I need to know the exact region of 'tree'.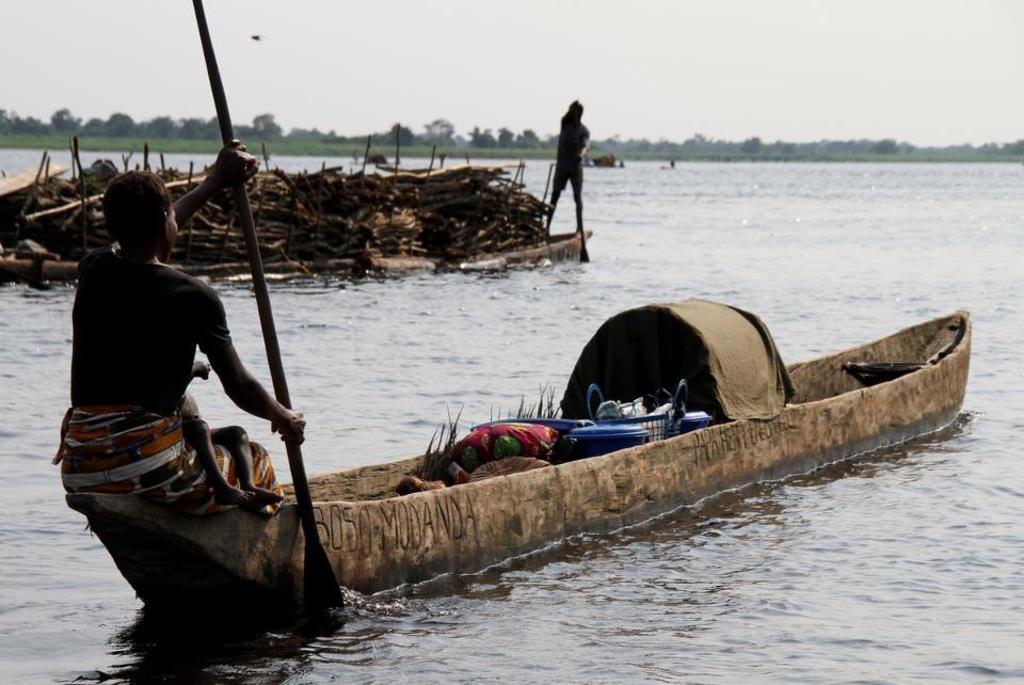
Region: (25,114,46,134).
